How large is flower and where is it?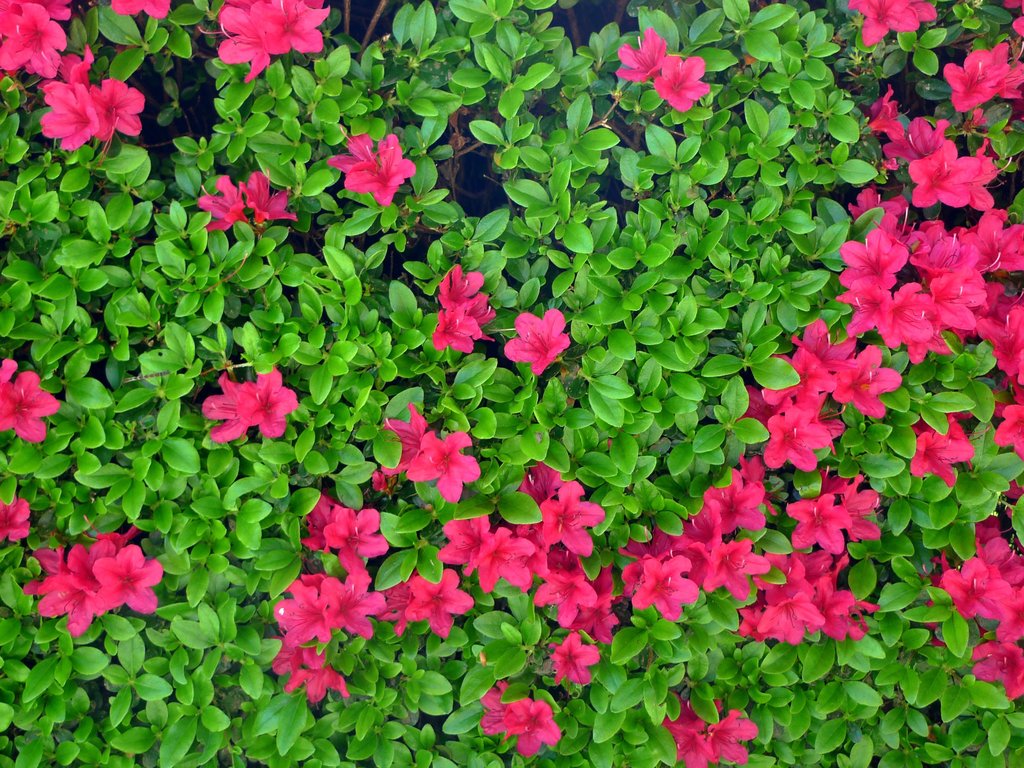
Bounding box: box=[273, 0, 334, 52].
